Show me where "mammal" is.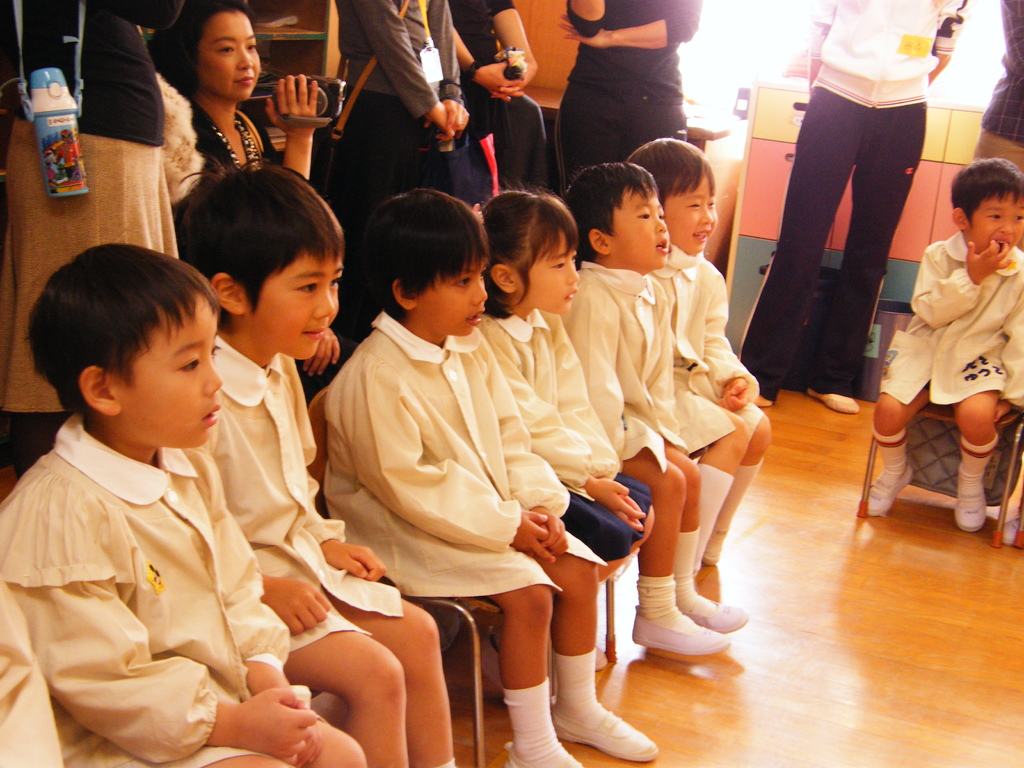
"mammal" is at box(155, 157, 455, 767).
